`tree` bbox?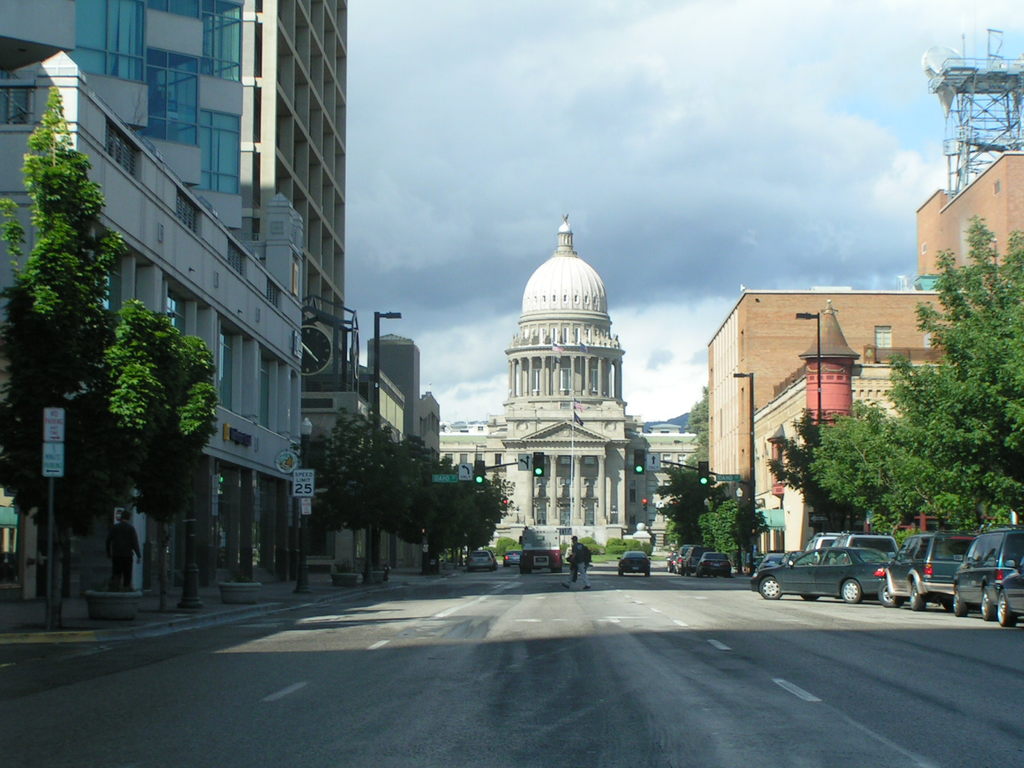
{"left": 660, "top": 454, "right": 700, "bottom": 564}
